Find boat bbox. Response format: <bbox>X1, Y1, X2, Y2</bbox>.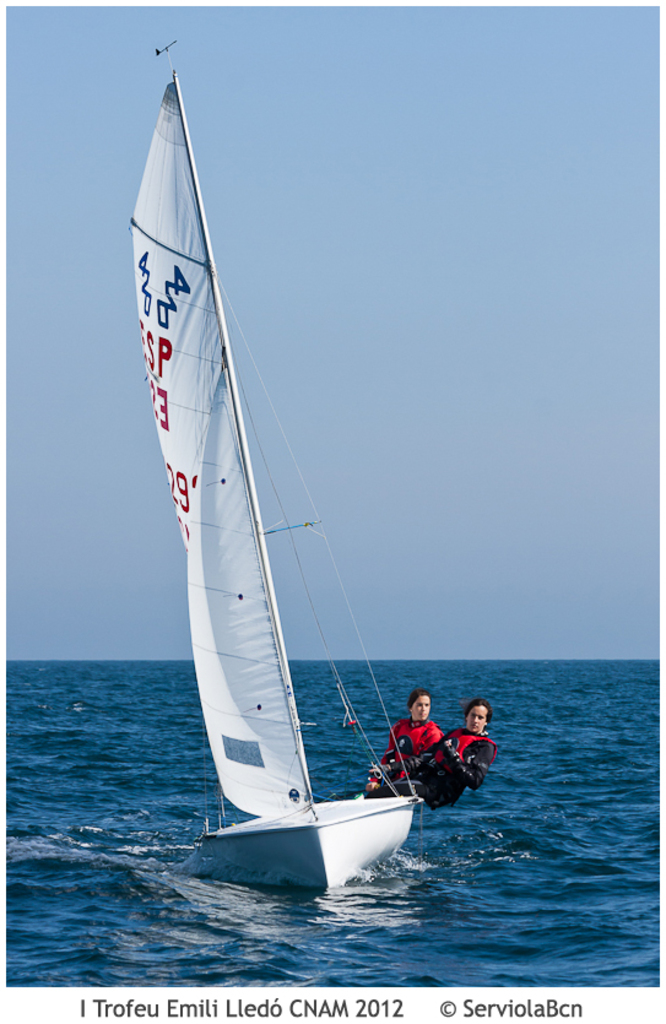
<bbox>125, 63, 367, 867</bbox>.
